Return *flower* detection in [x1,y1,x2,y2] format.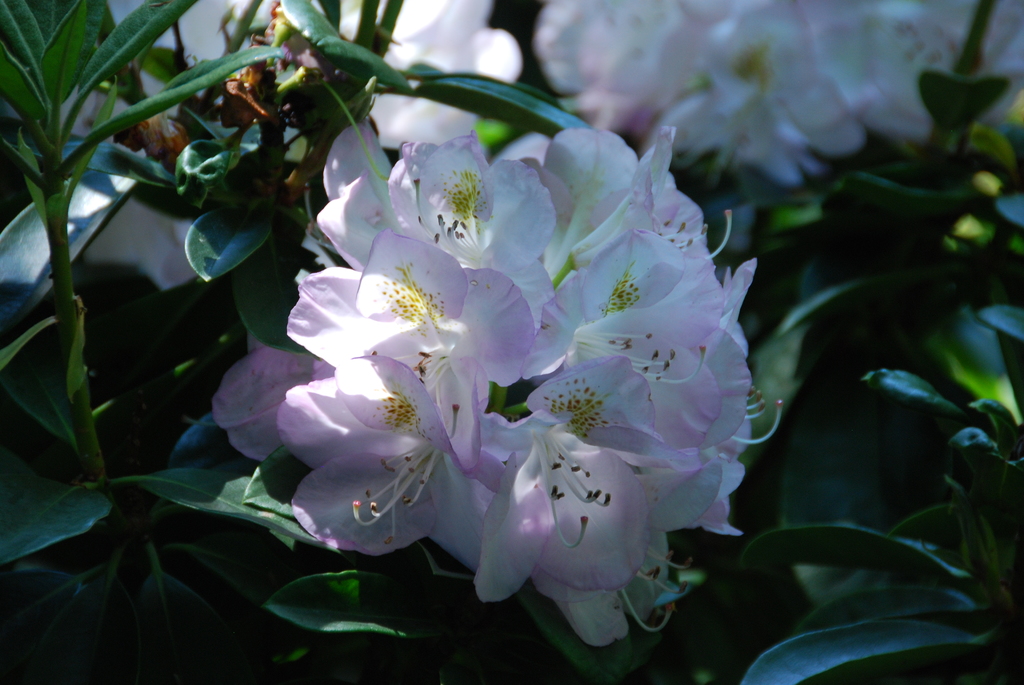
[271,349,457,542].
